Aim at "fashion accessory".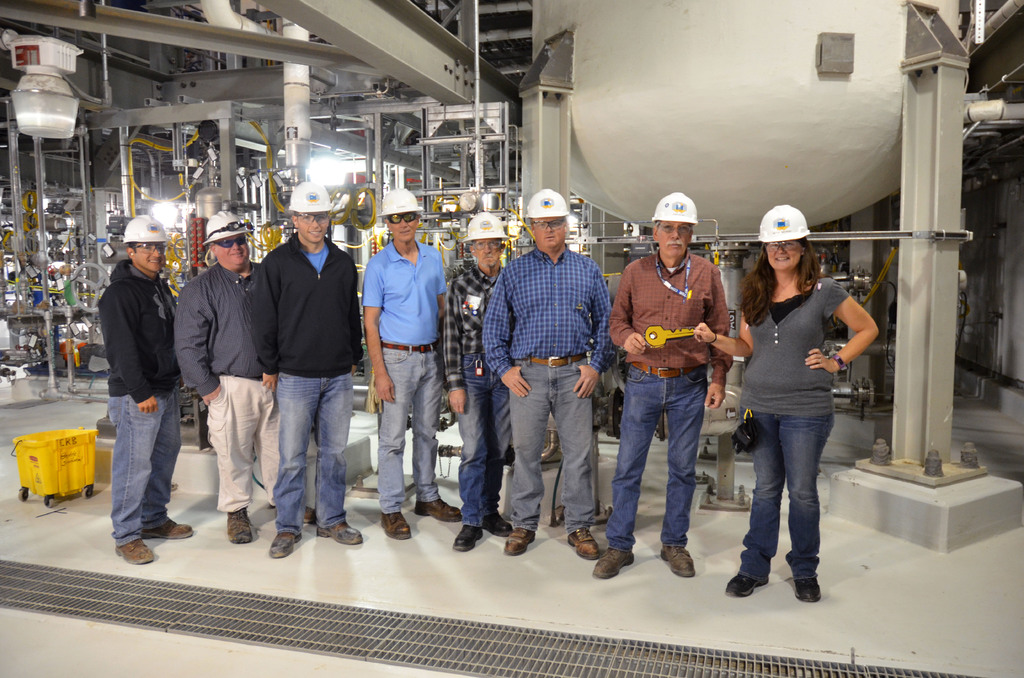
Aimed at 695 324 703 329.
